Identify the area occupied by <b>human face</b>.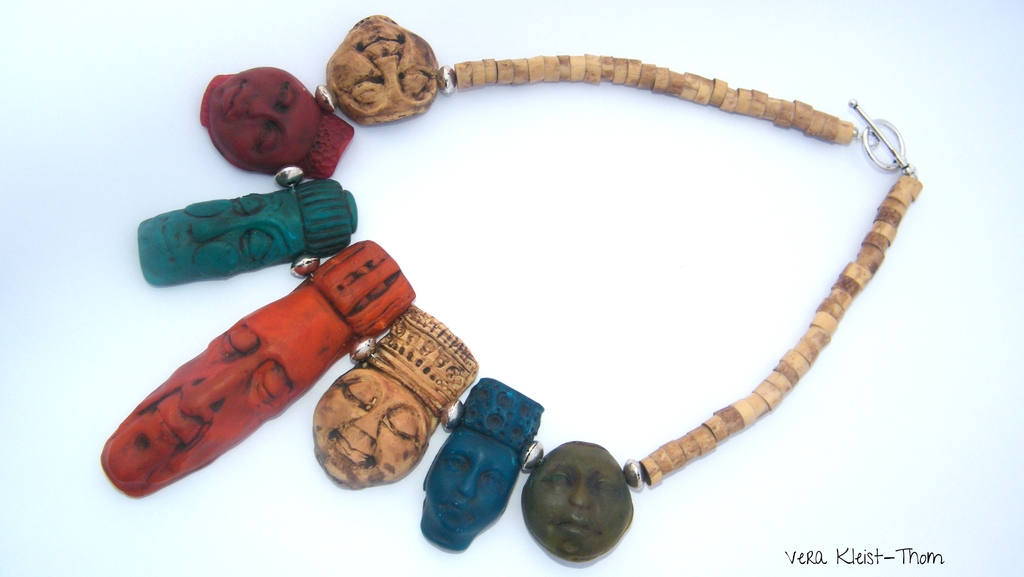
Area: select_region(98, 284, 346, 492).
